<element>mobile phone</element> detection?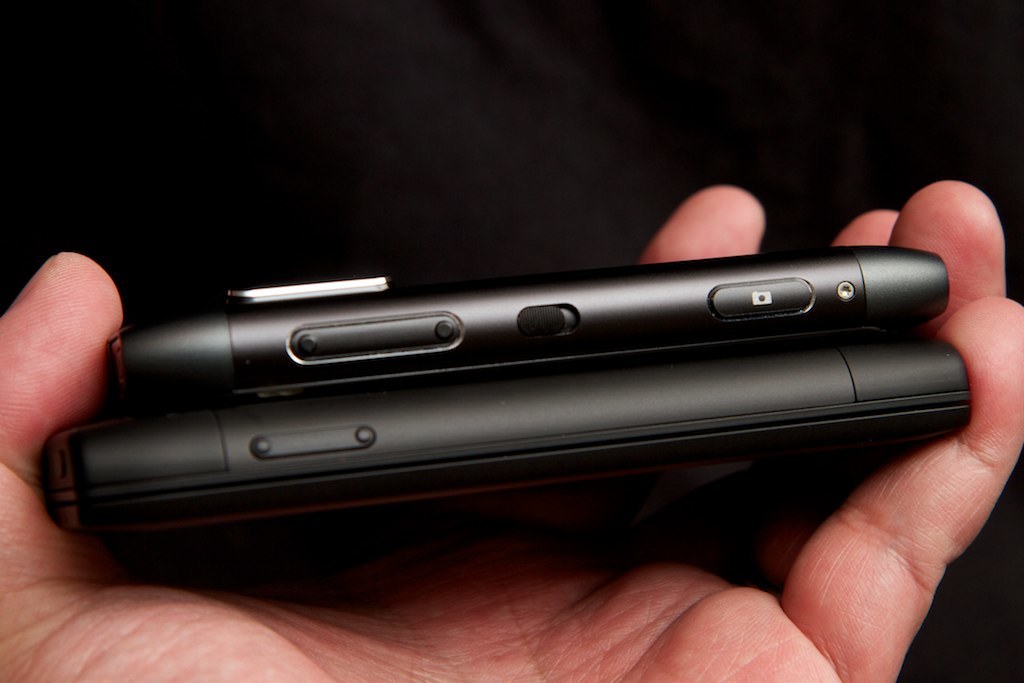
(44, 332, 978, 533)
